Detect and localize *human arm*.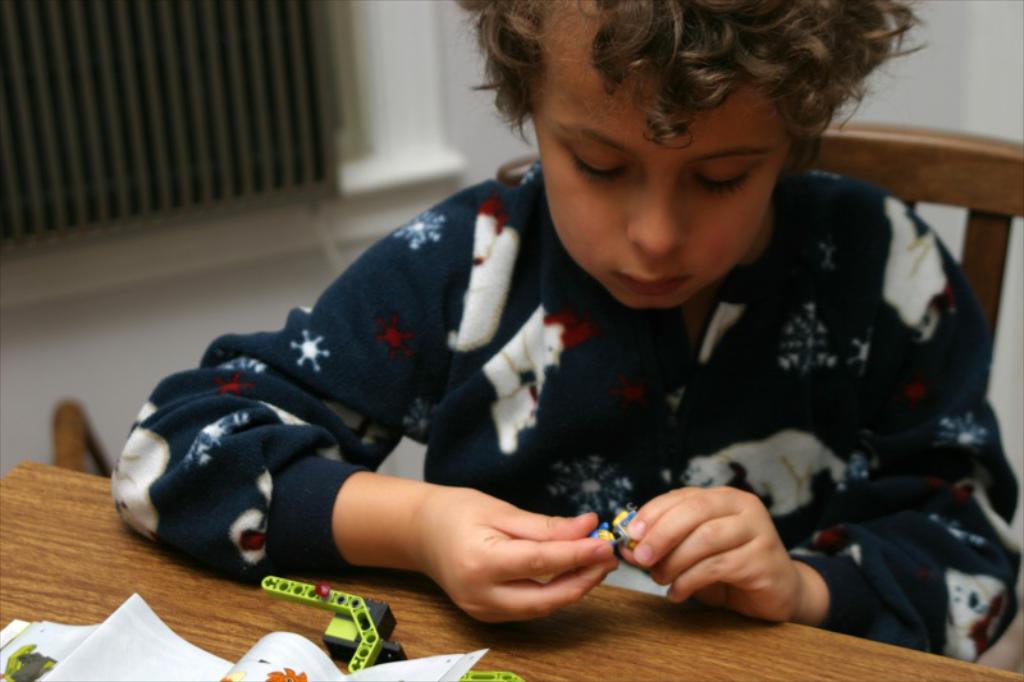
Localized at bbox=(621, 179, 1023, 667).
